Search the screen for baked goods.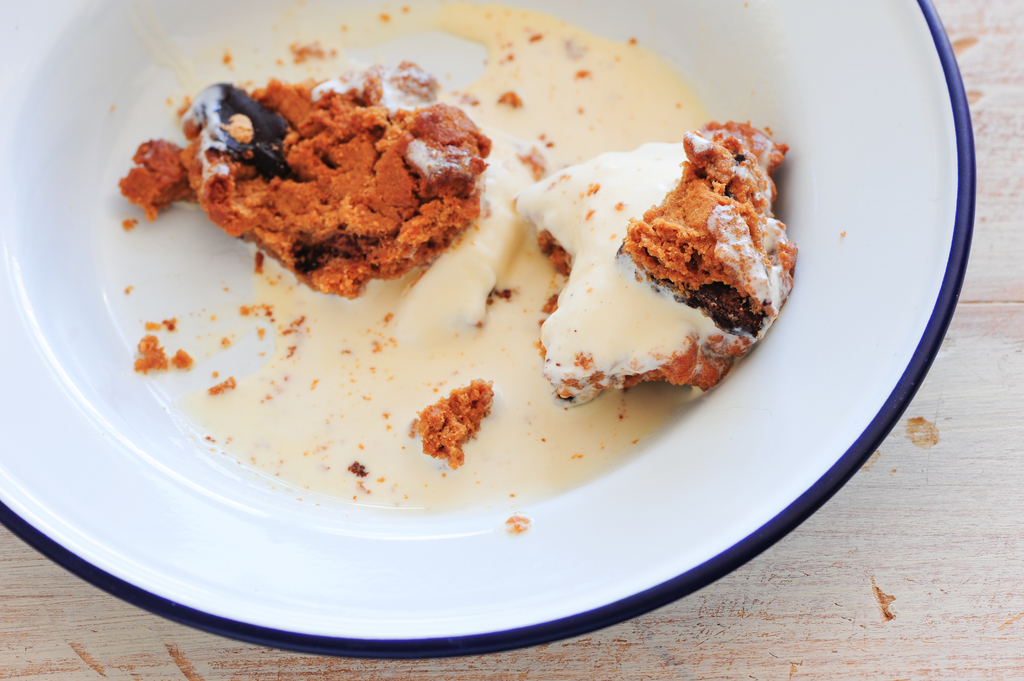
Found at [115,57,493,302].
